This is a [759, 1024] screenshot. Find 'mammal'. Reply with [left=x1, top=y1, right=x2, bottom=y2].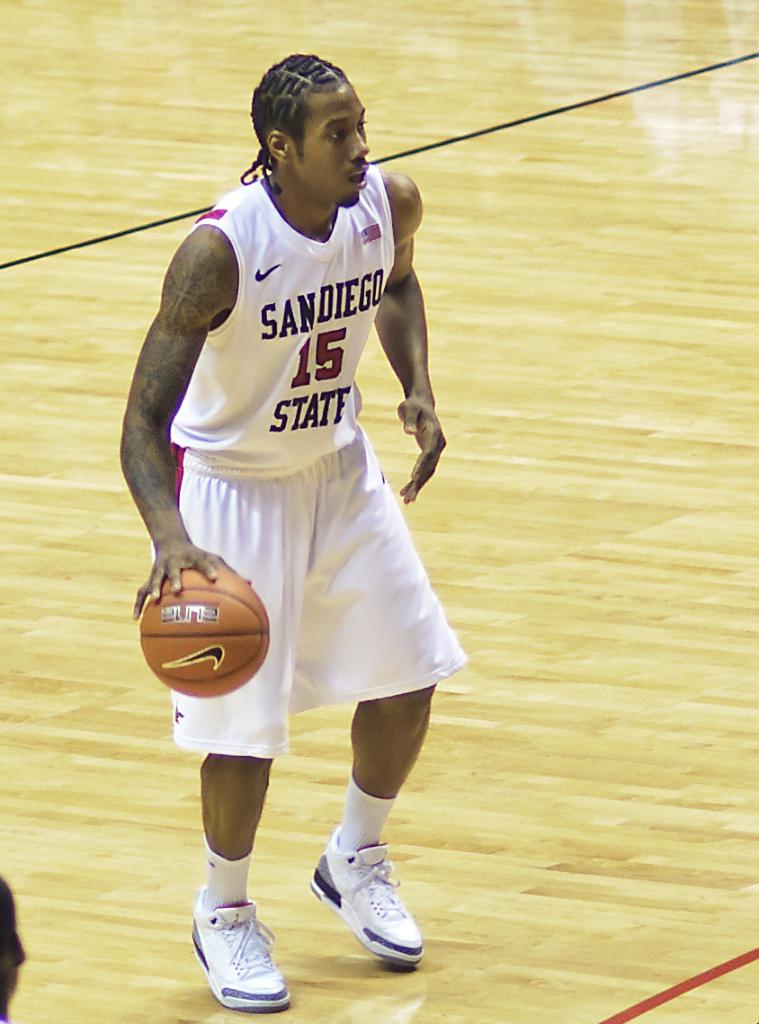
[left=0, top=874, right=25, bottom=1023].
